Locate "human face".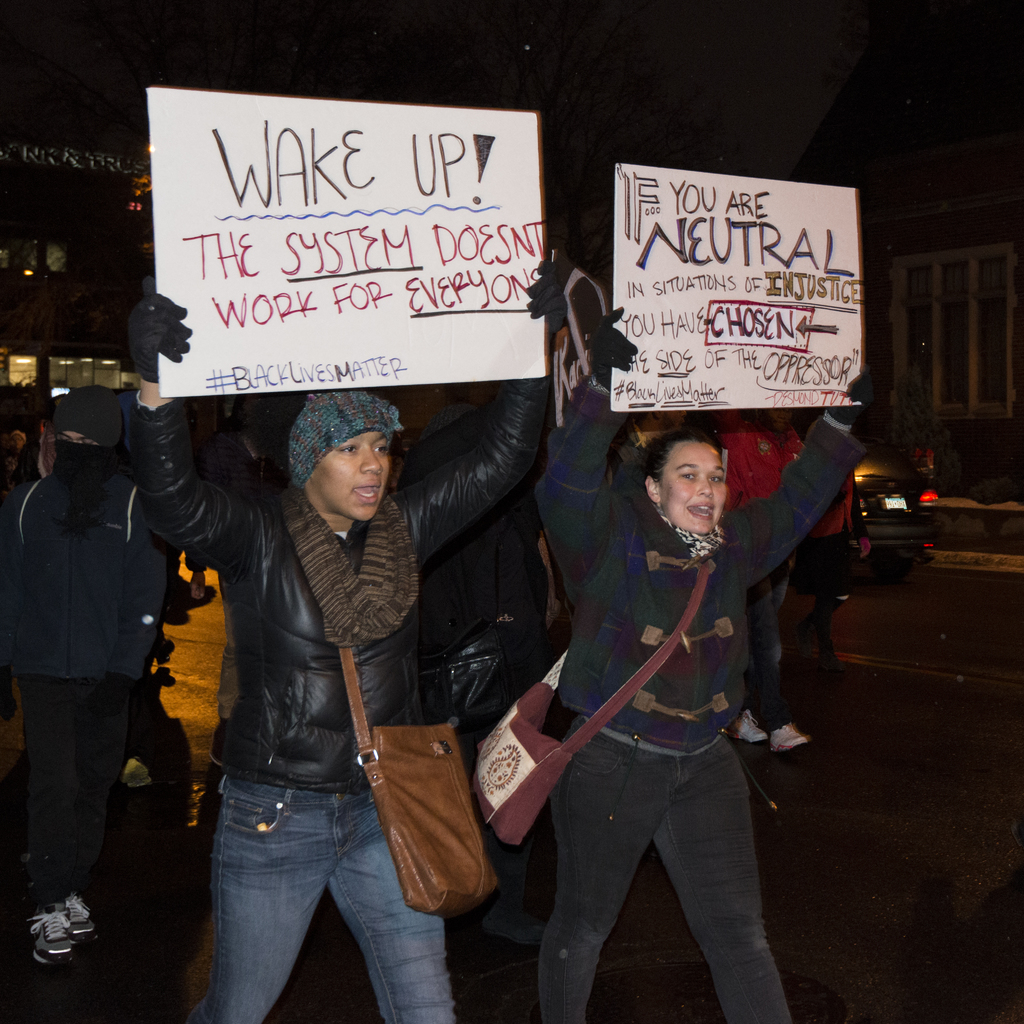
Bounding box: (left=60, top=428, right=102, bottom=462).
